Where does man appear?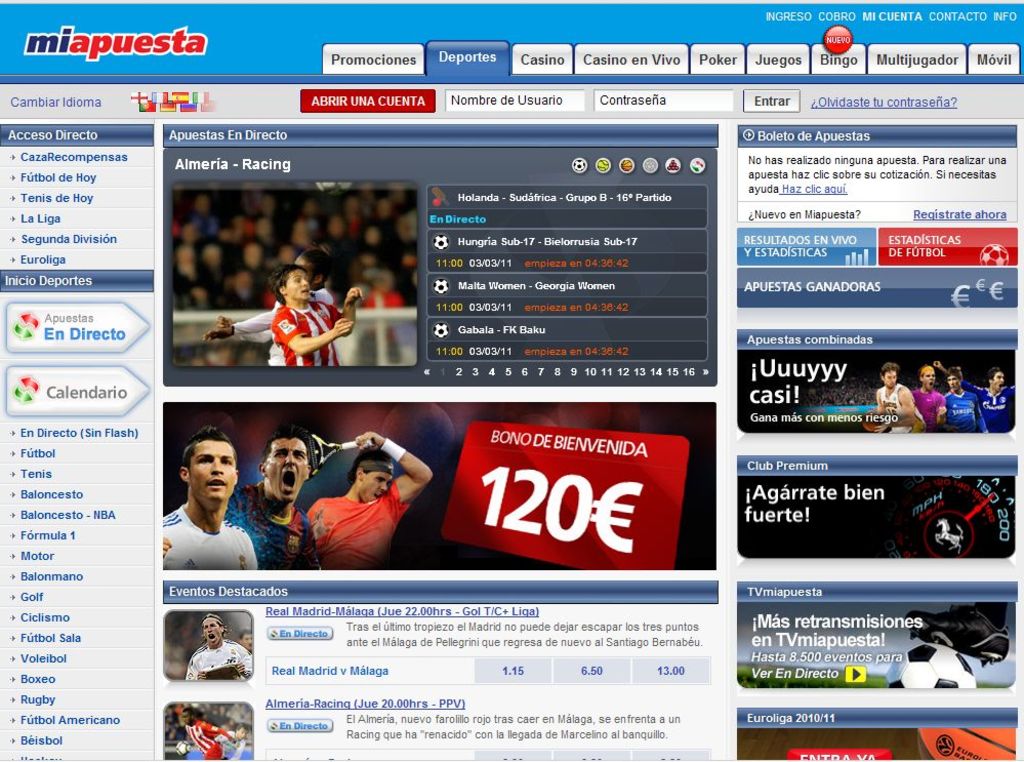
Appears at [181, 708, 237, 761].
